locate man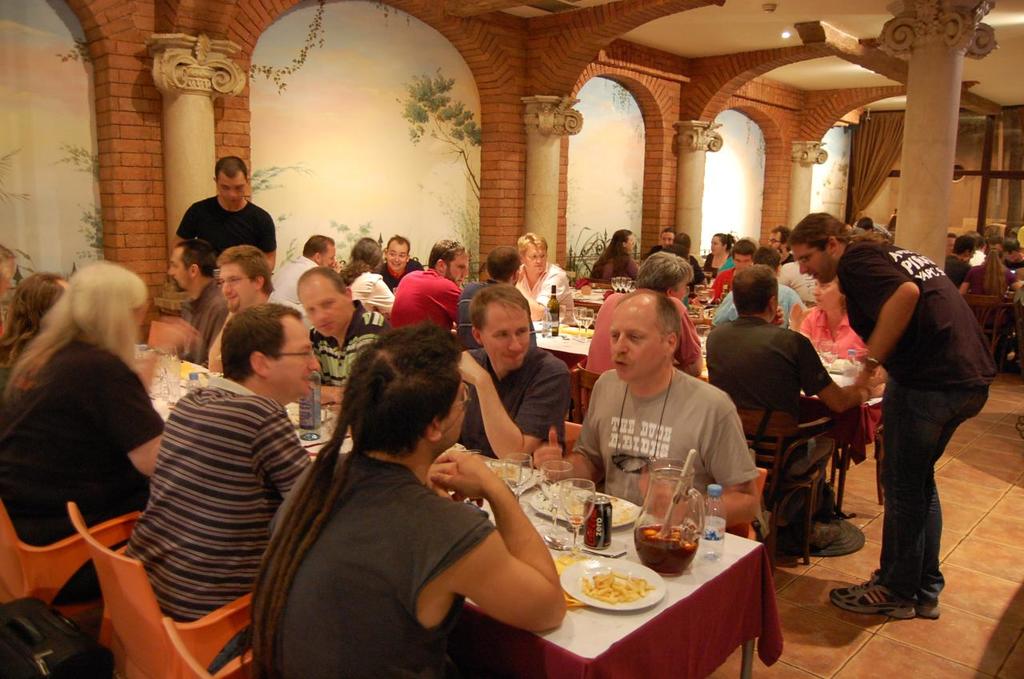
{"x1": 946, "y1": 230, "x2": 958, "y2": 257}
